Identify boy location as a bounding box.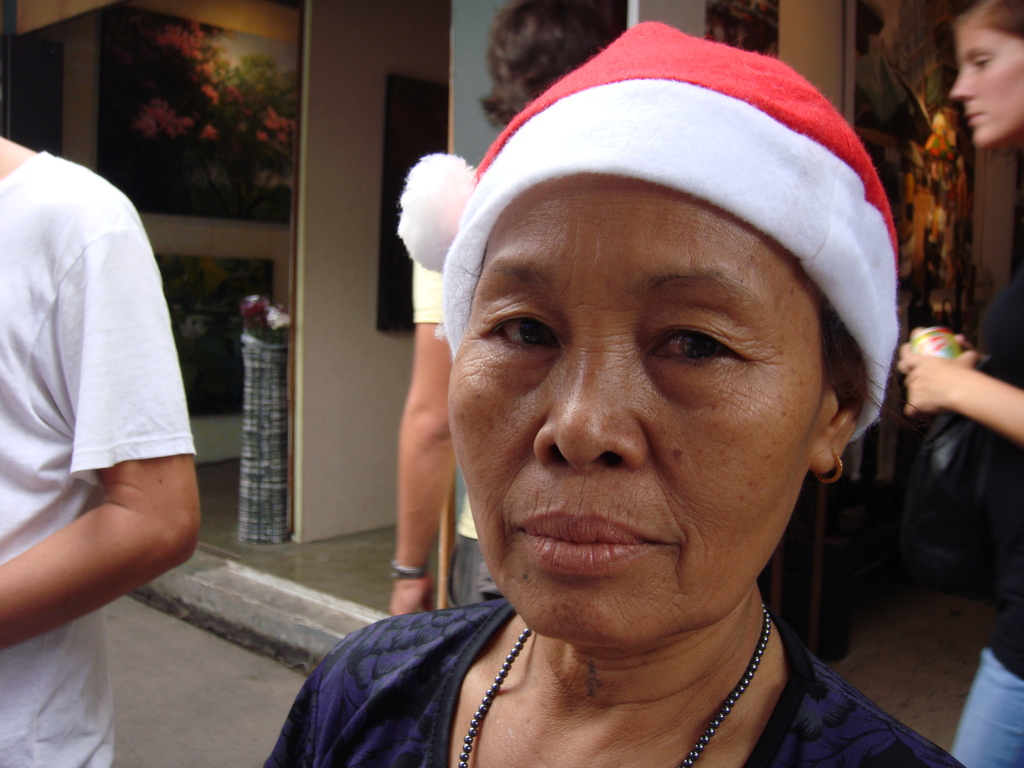
<box>0,60,212,728</box>.
